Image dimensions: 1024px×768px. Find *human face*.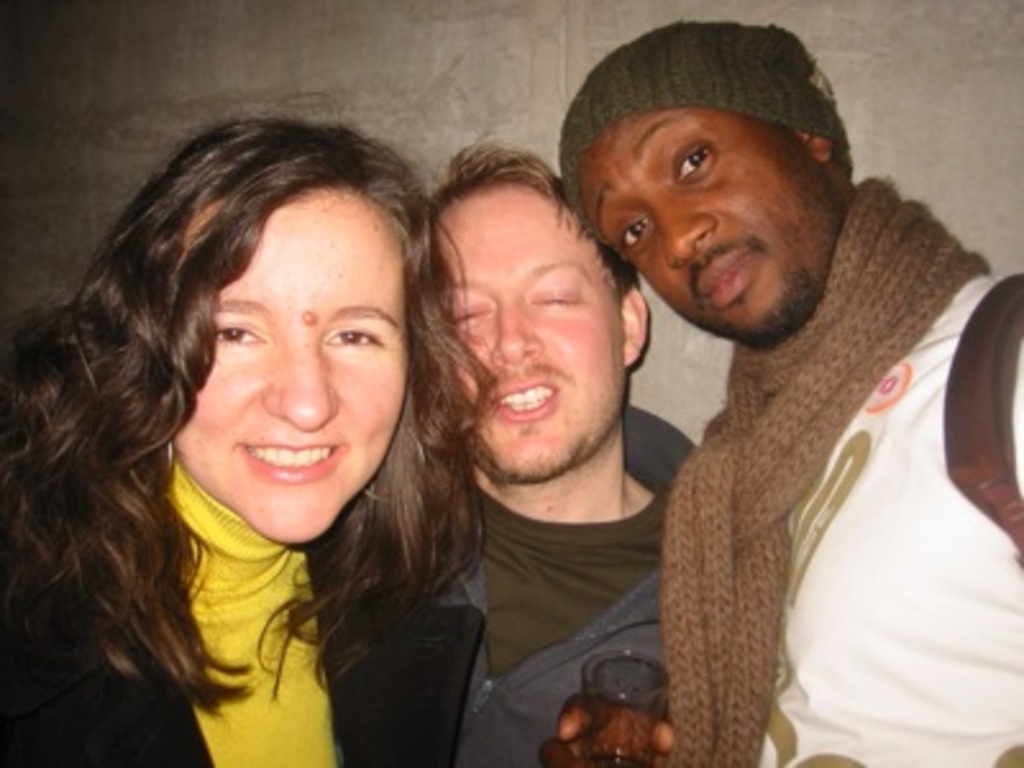
box=[435, 184, 625, 481].
